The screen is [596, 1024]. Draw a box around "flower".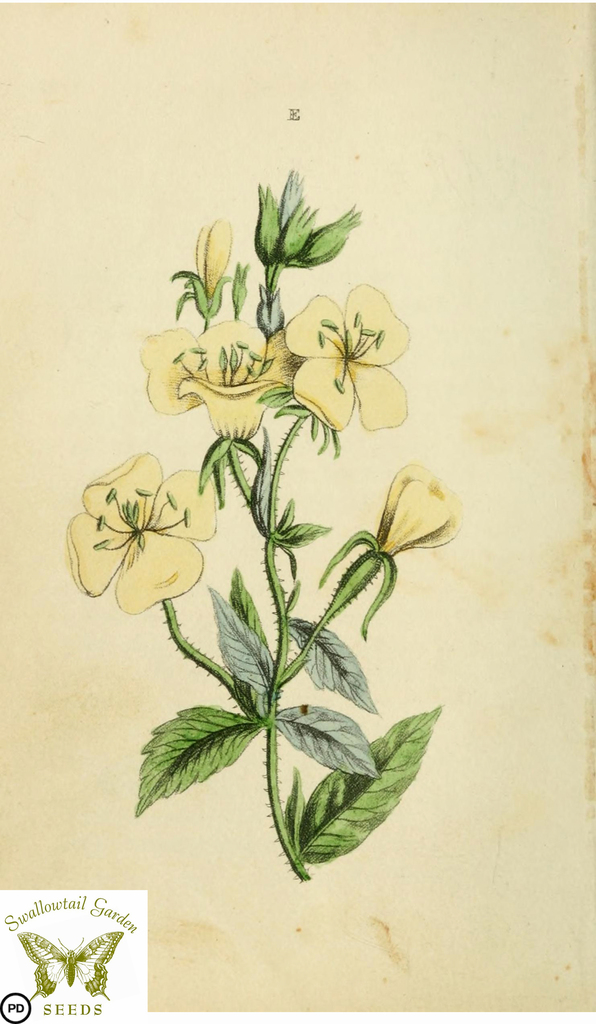
region(168, 218, 228, 317).
